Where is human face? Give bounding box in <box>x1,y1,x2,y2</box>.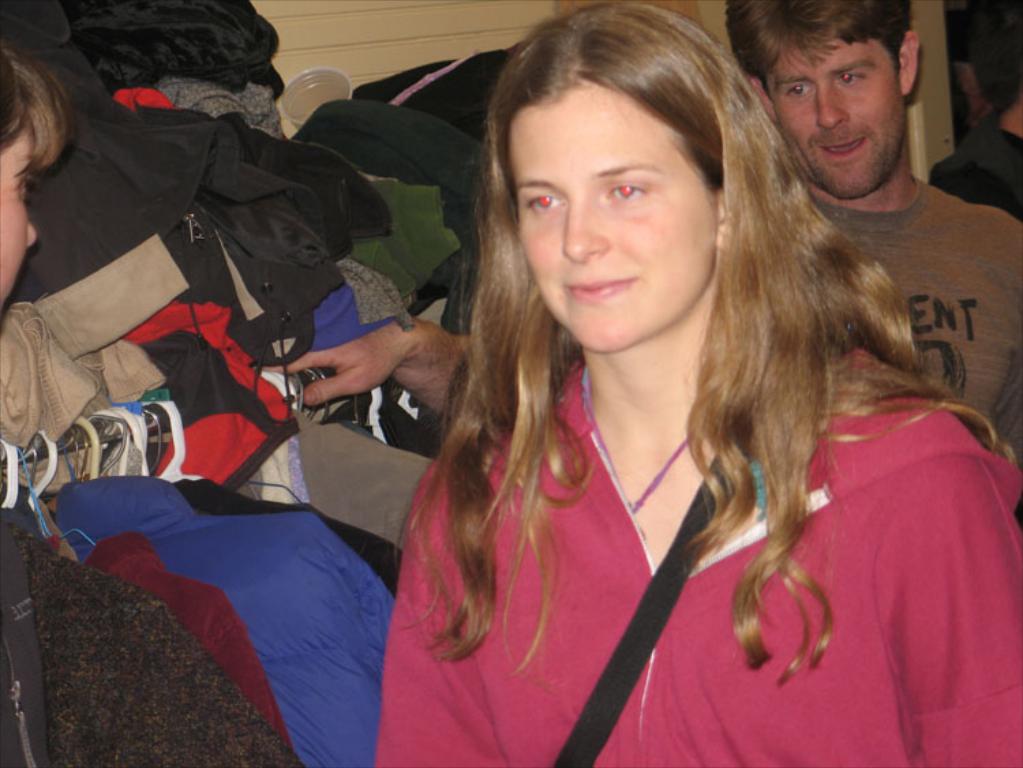
<box>771,42,903,191</box>.
